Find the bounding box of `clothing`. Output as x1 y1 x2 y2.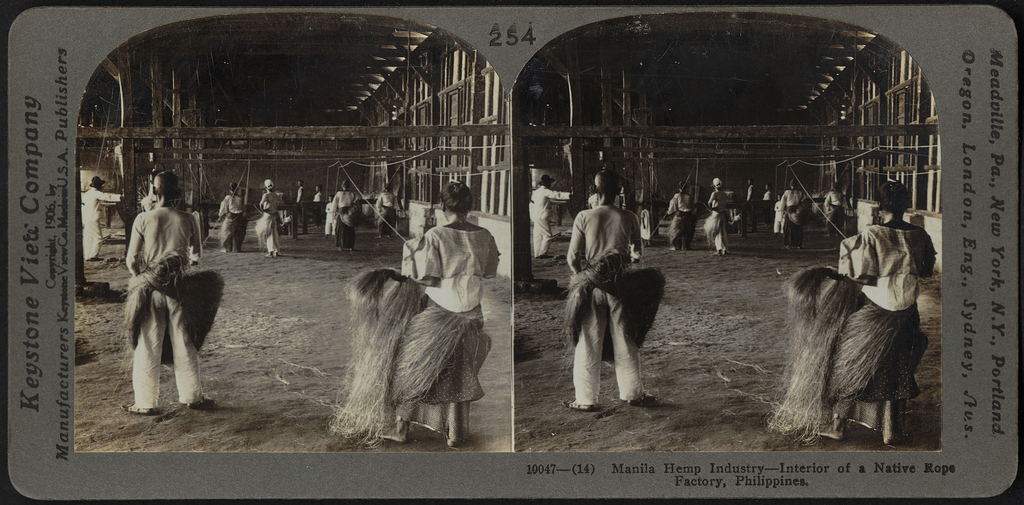
781 192 797 242.
